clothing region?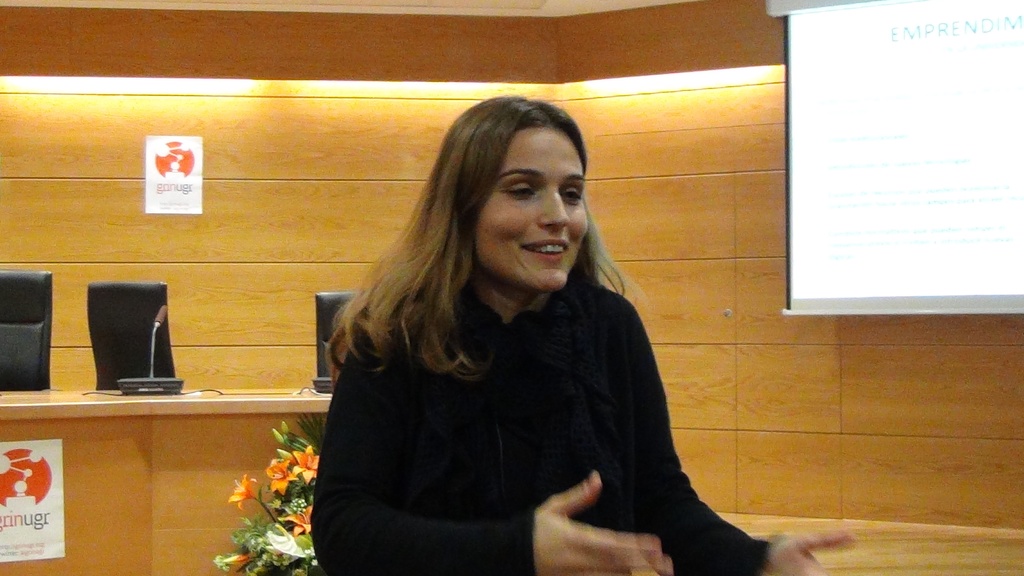
bbox=(309, 273, 765, 575)
